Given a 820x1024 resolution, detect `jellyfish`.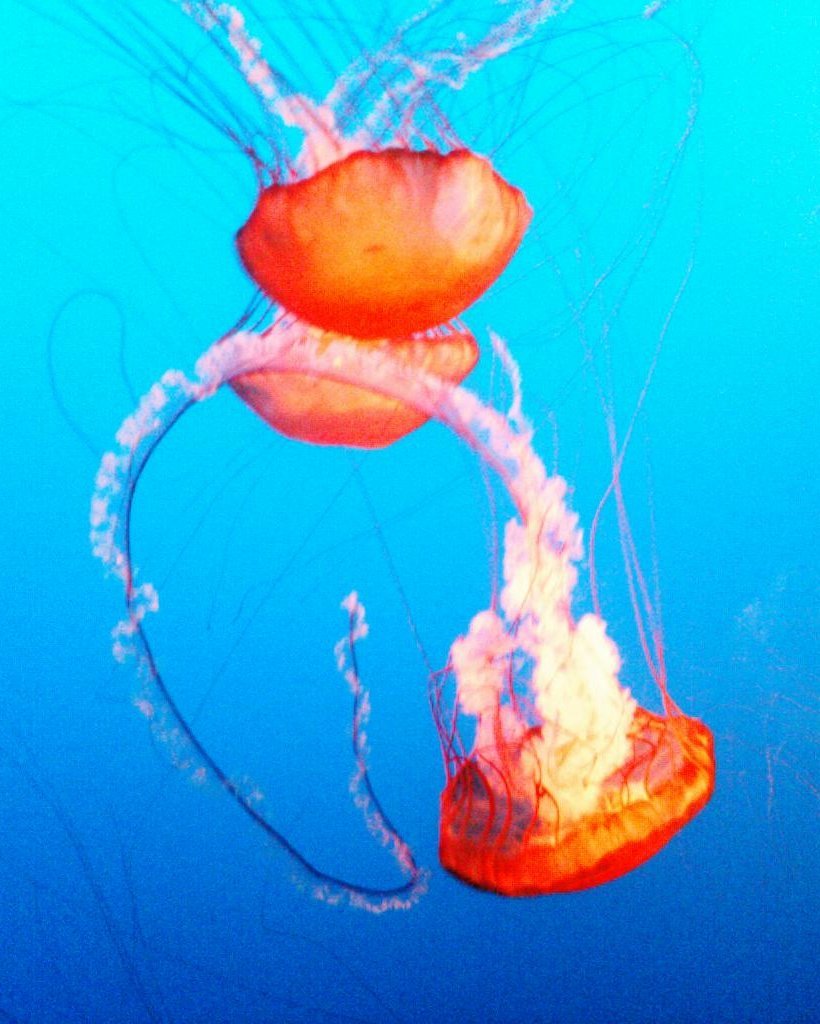
211 0 489 465.
